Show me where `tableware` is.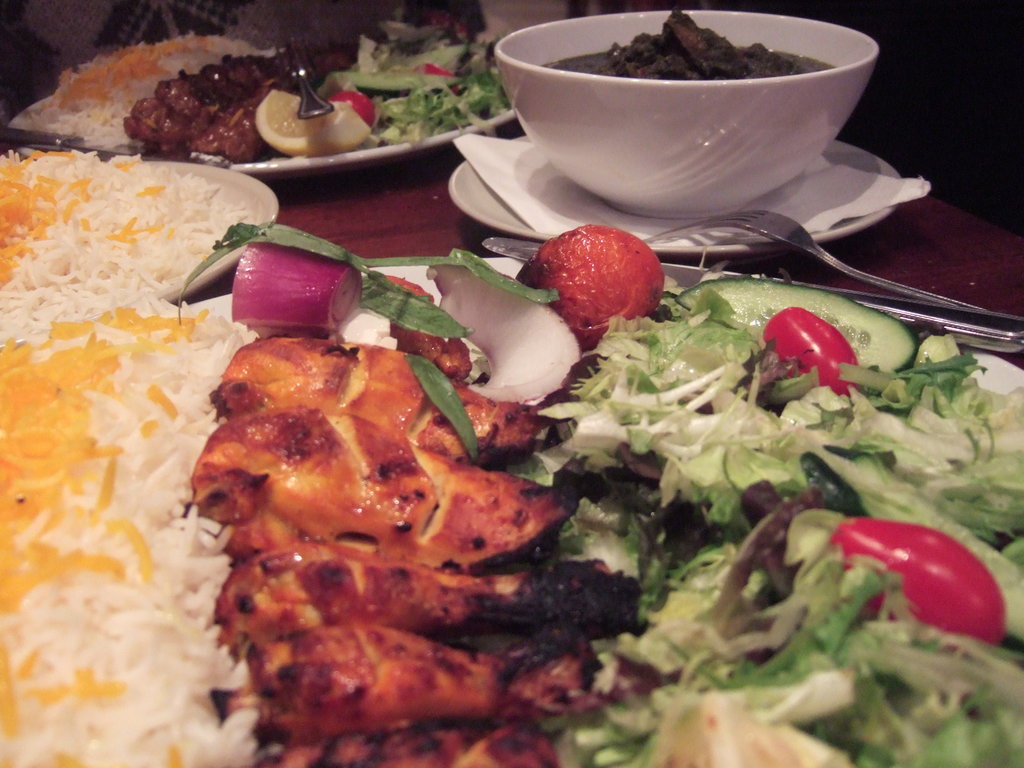
`tableware` is at <region>483, 236, 1023, 361</region>.
